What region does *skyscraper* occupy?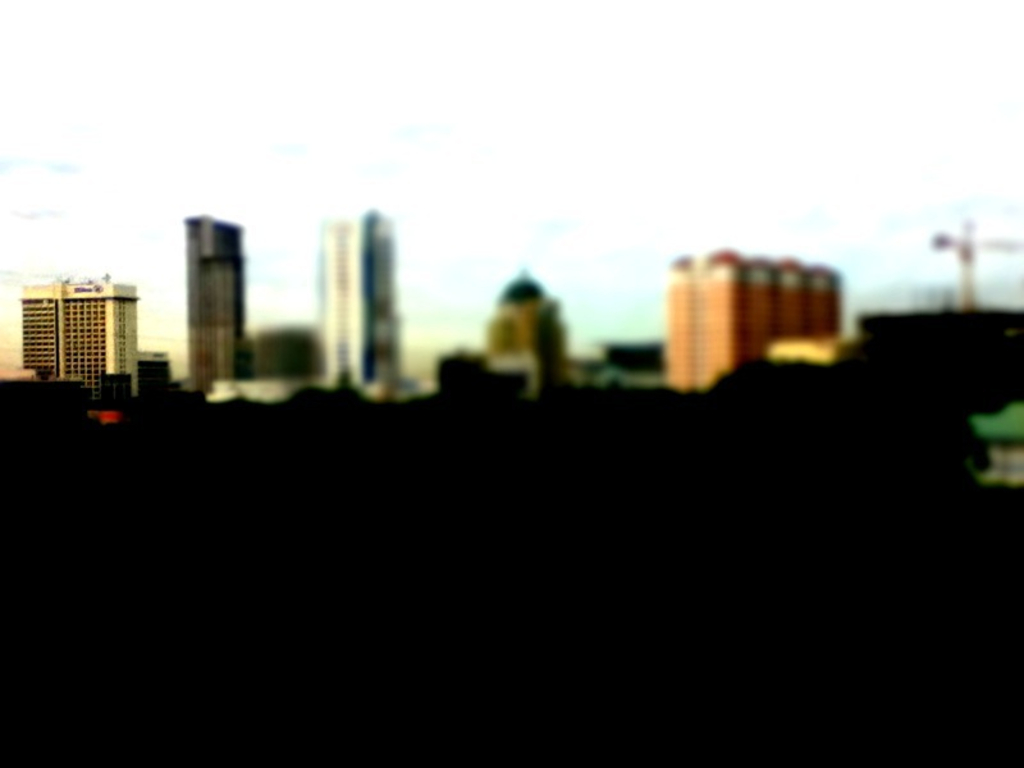
648, 250, 837, 398.
